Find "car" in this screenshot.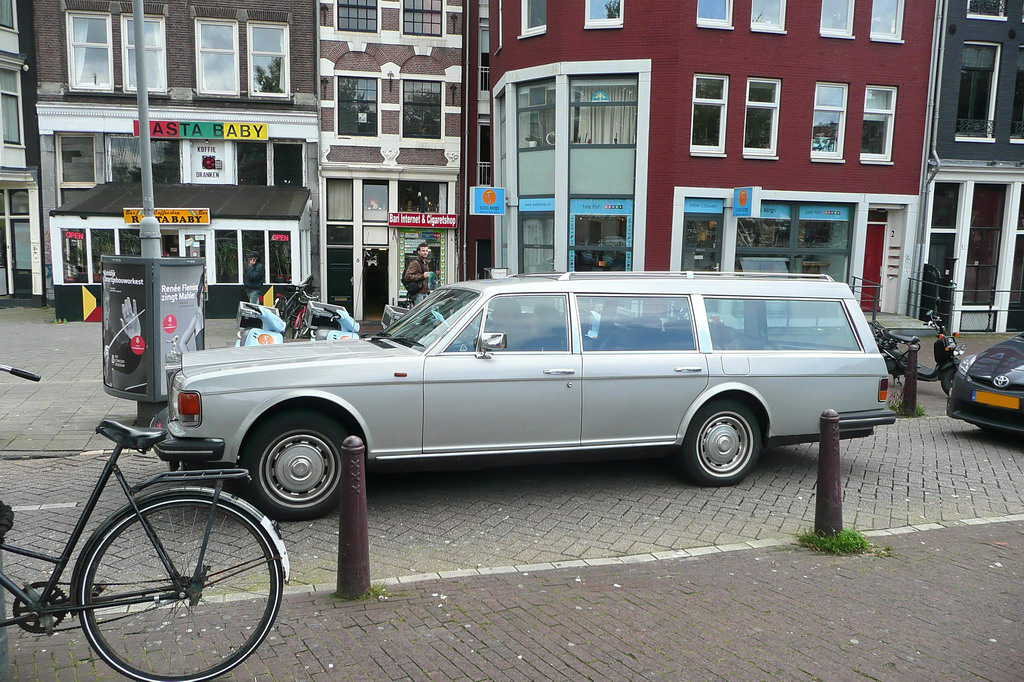
The bounding box for "car" is pyautogui.locateOnScreen(946, 323, 1023, 446).
